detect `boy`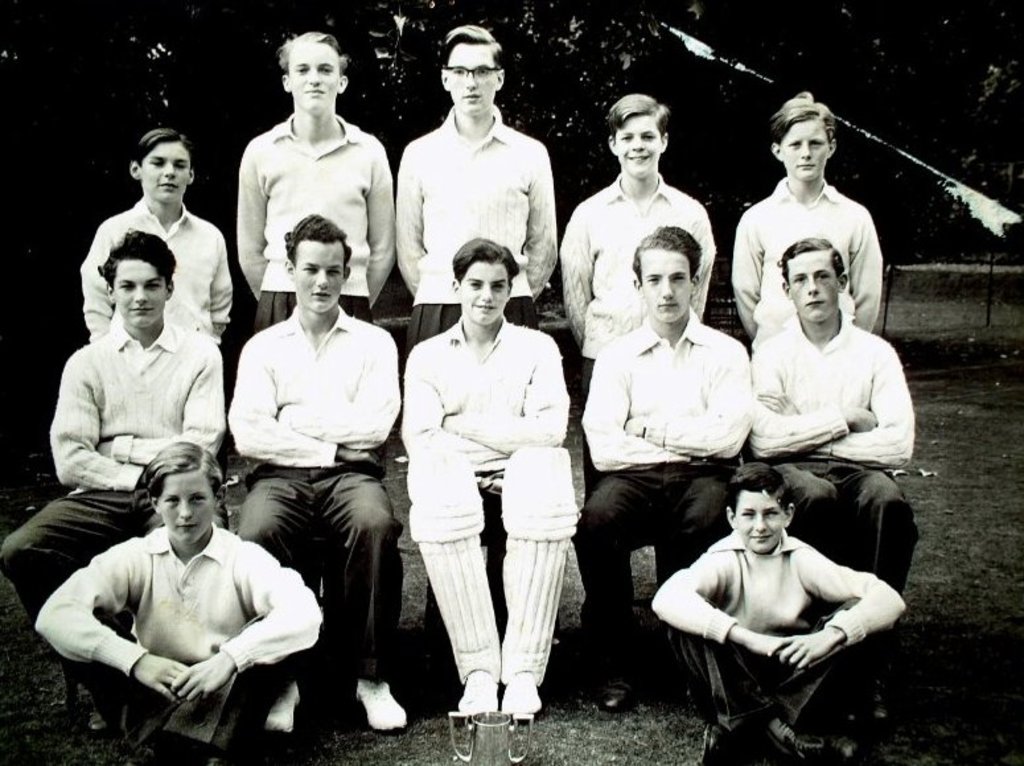
x1=238 y1=33 x2=390 y2=350
